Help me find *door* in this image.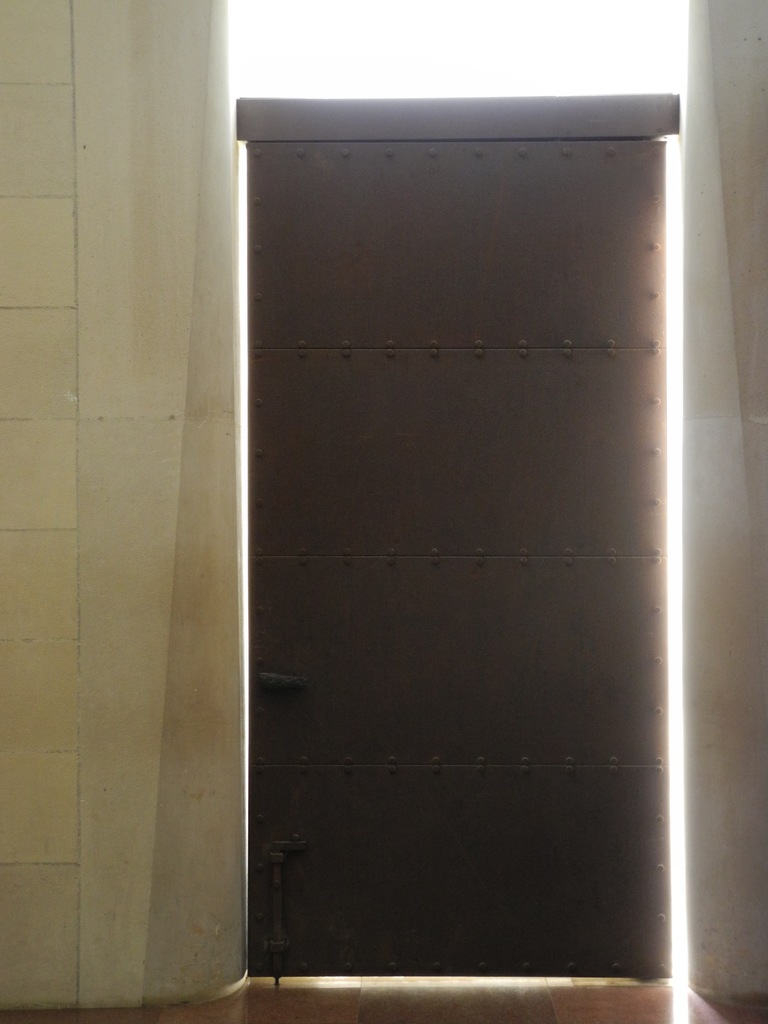
Found it: detection(241, 134, 666, 982).
